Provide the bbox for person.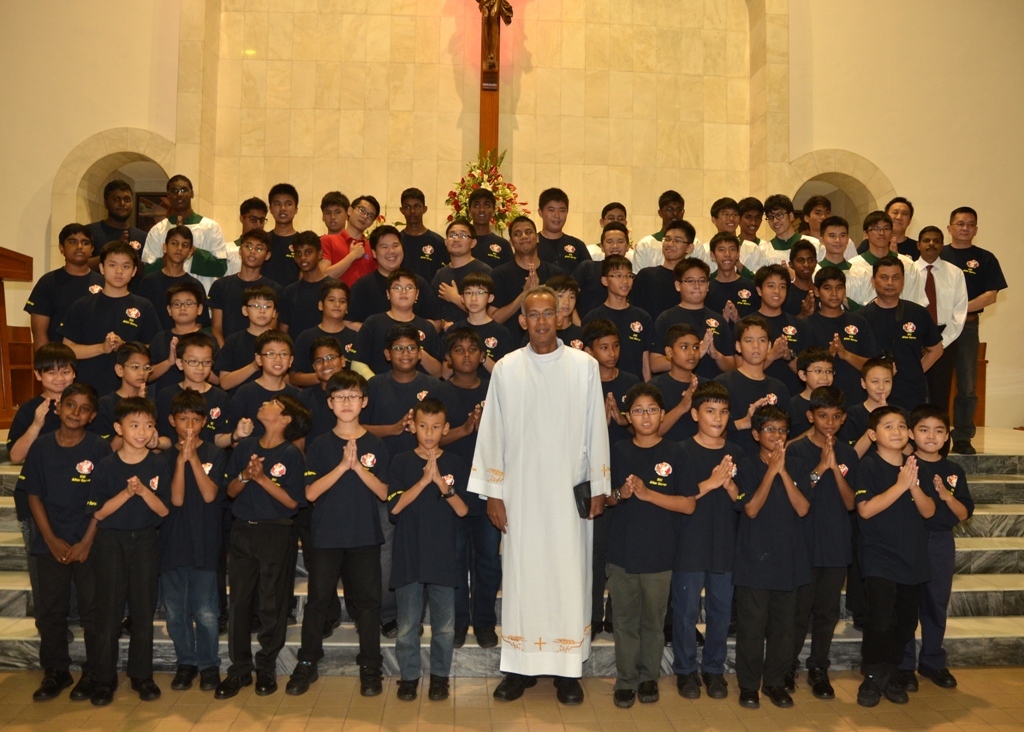
region(736, 401, 814, 711).
